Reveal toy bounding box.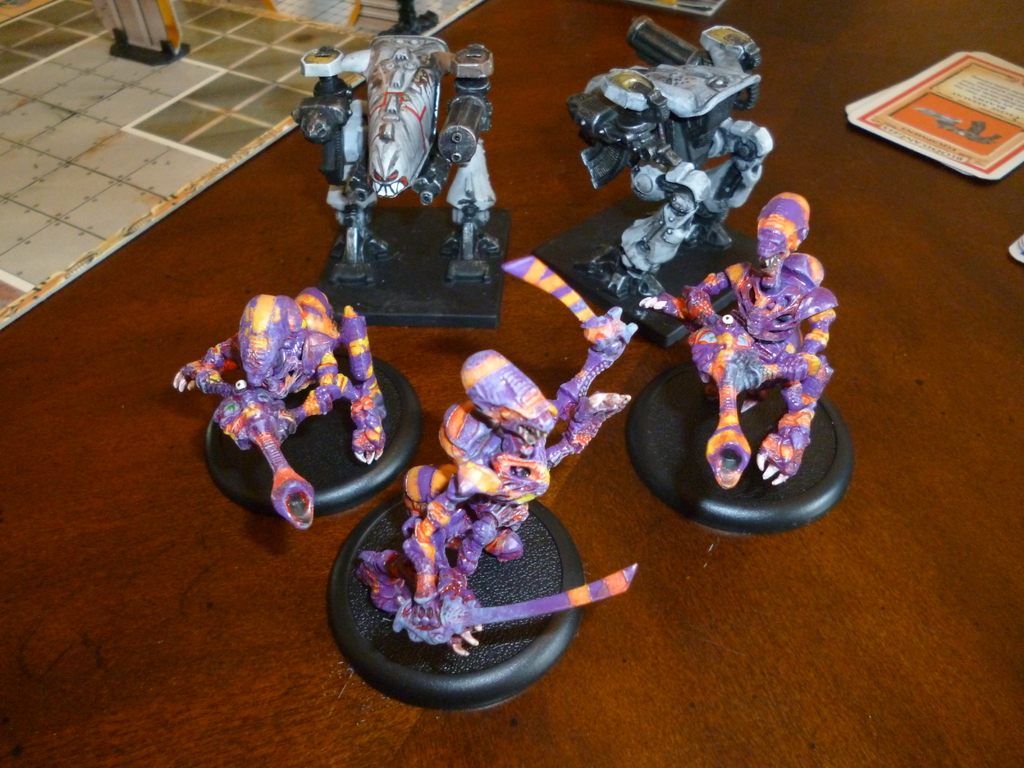
Revealed: x1=301 y1=31 x2=503 y2=276.
